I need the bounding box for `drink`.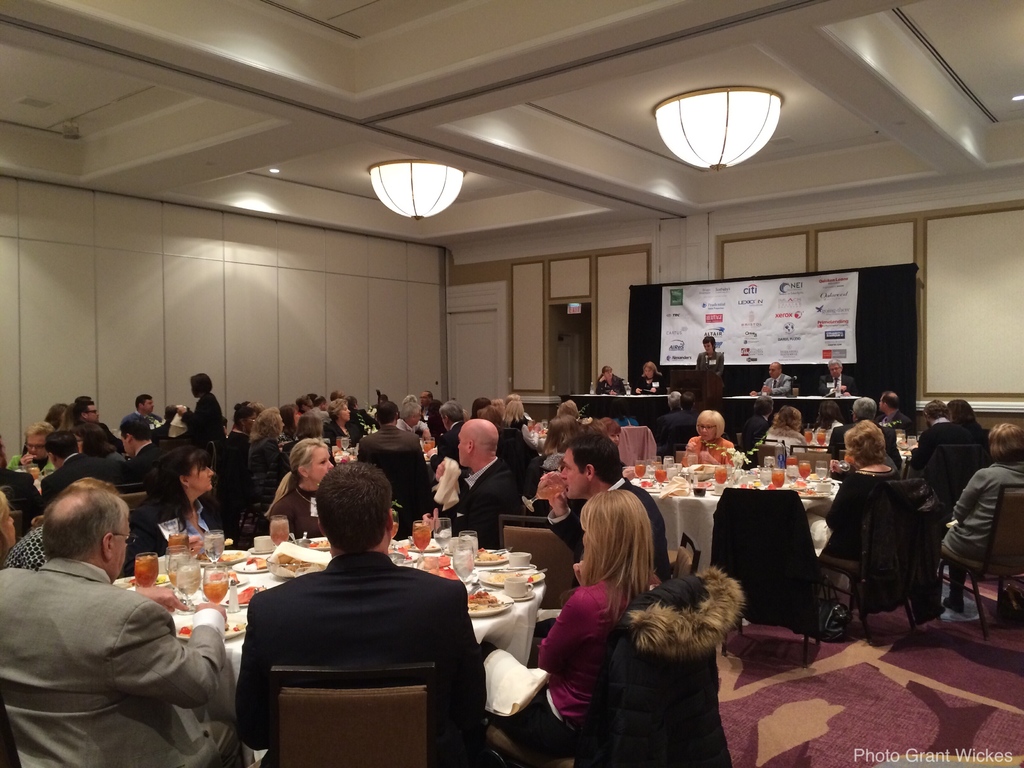
Here it is: box=[800, 463, 807, 477].
